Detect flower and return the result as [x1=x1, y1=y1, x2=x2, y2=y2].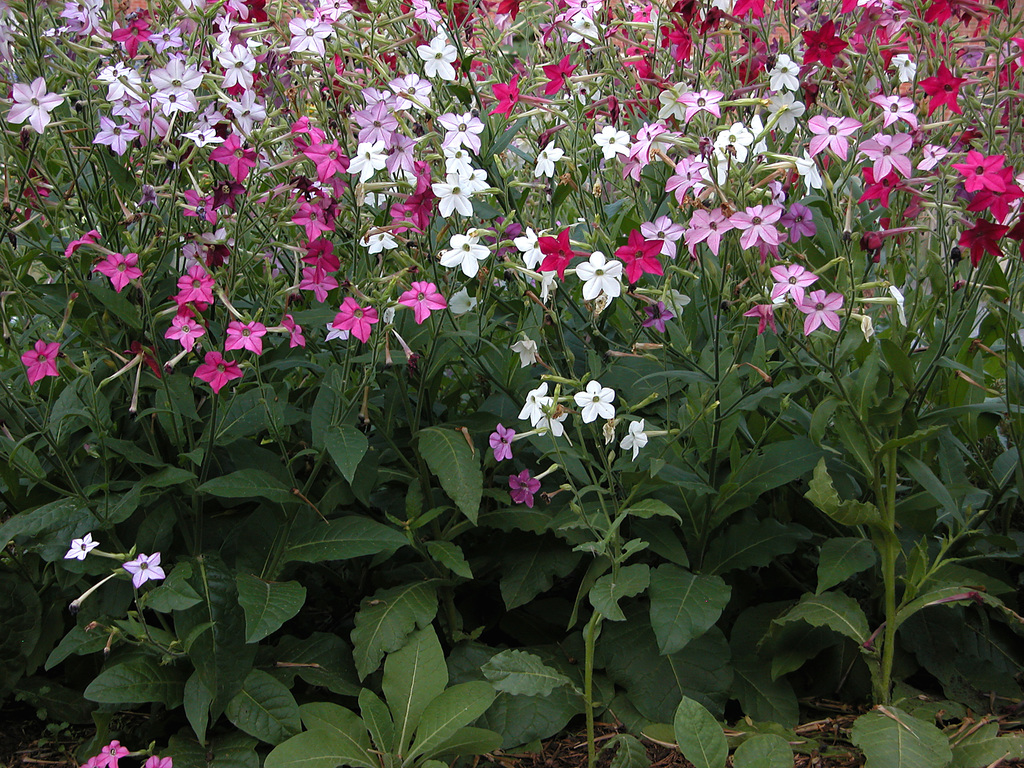
[x1=571, y1=380, x2=616, y2=422].
